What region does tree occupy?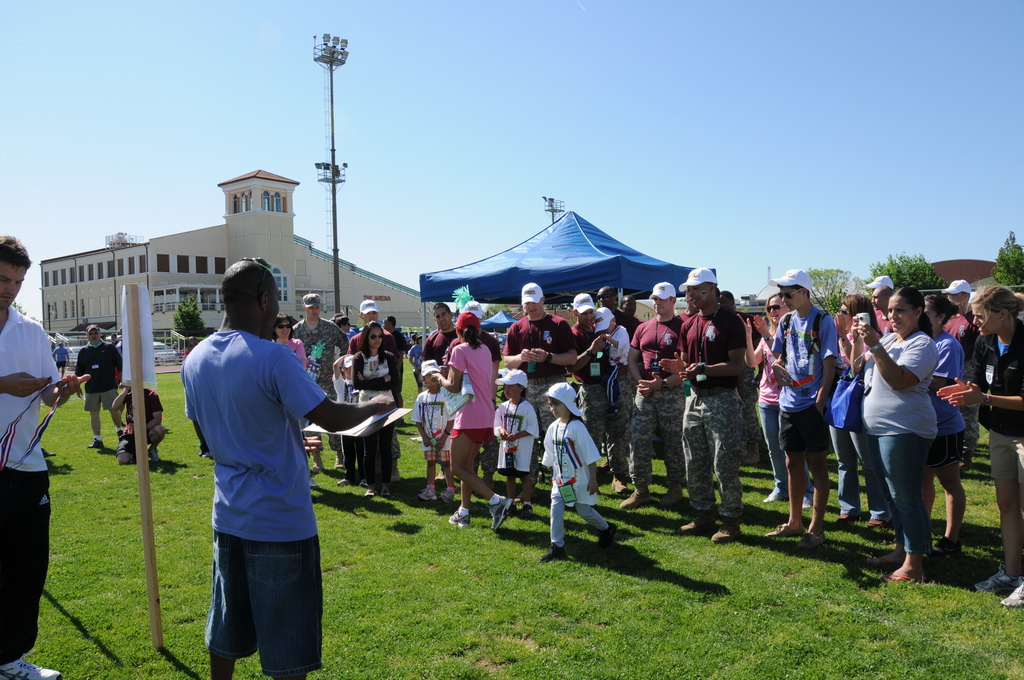
862/247/948/305.
